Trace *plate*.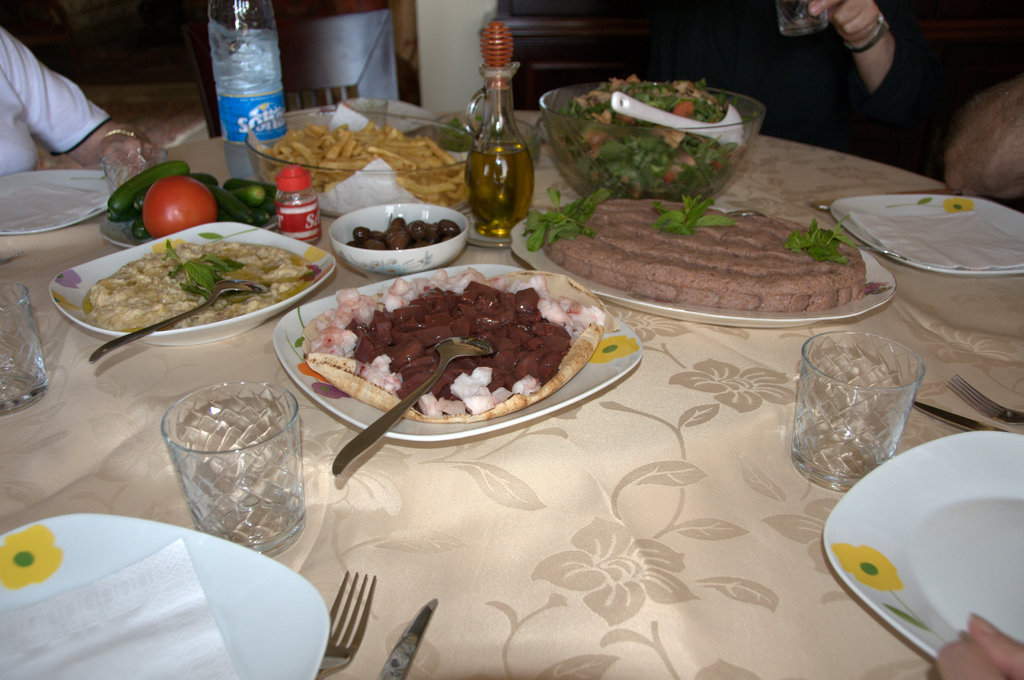
Traced to (269, 252, 639, 453).
